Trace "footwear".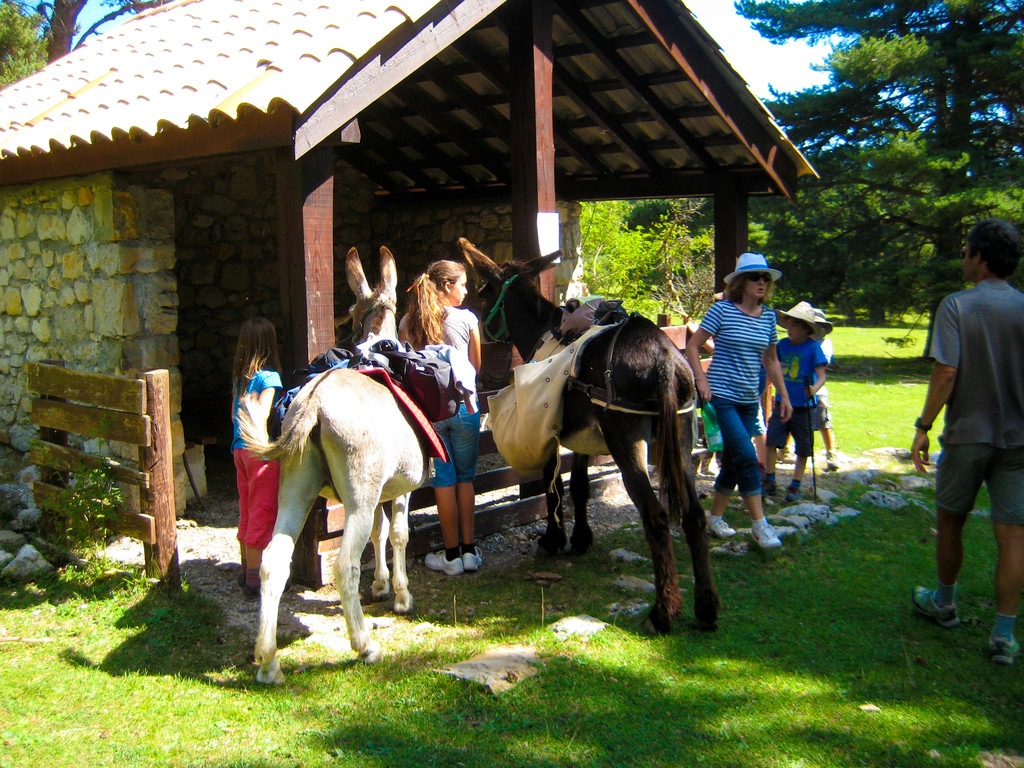
Traced to (707,516,737,542).
